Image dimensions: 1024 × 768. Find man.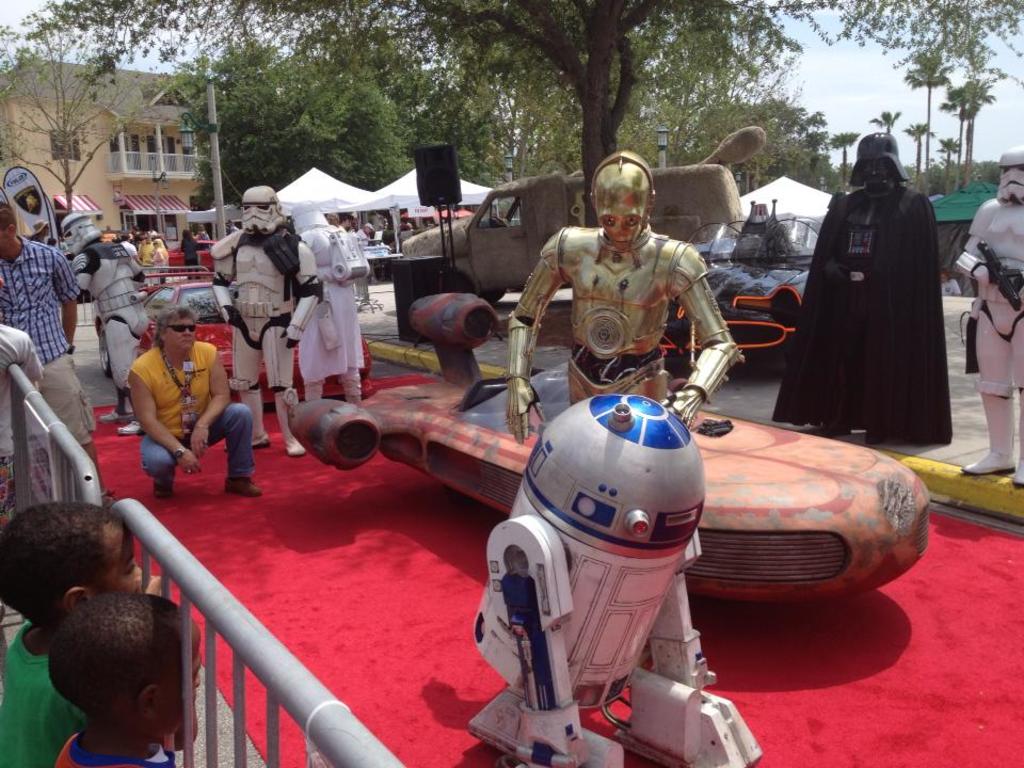
x1=355, y1=221, x2=378, y2=247.
